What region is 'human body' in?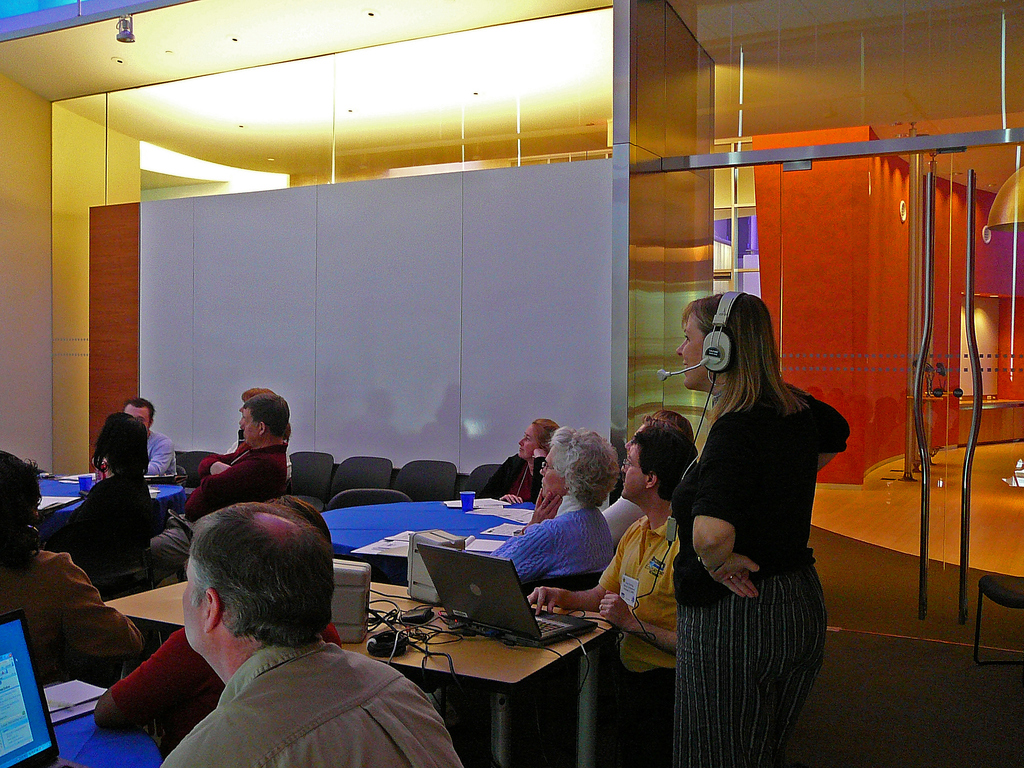
{"left": 159, "top": 497, "right": 464, "bottom": 761}.
